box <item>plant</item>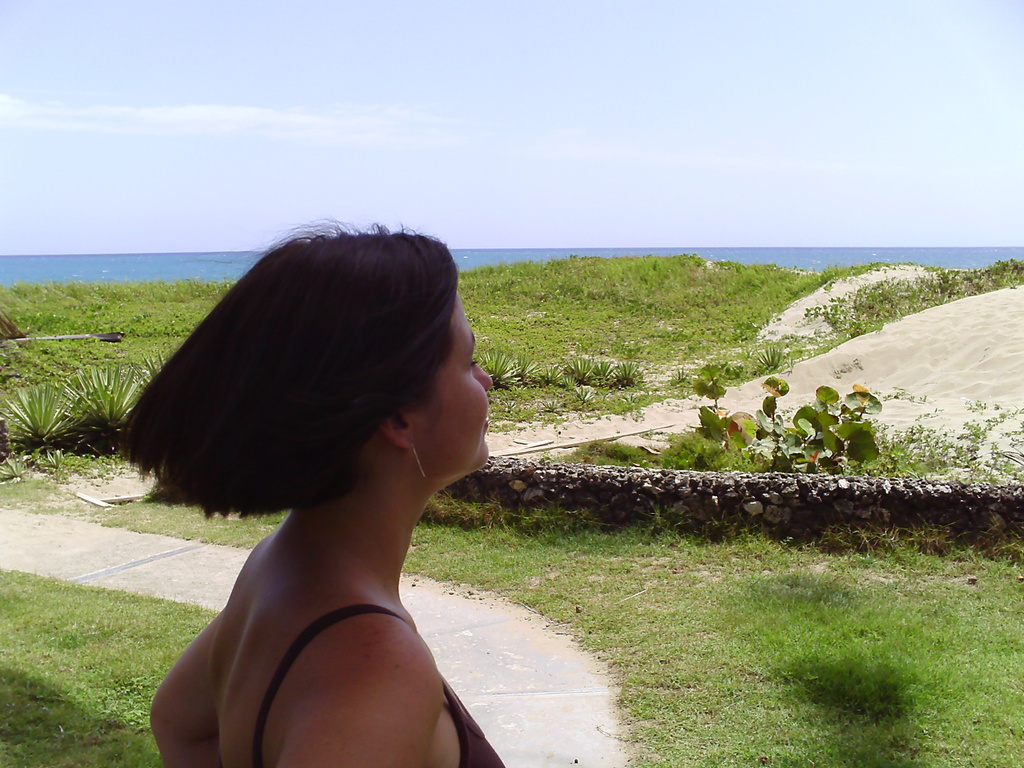
<bbox>566, 352, 593, 387</bbox>
